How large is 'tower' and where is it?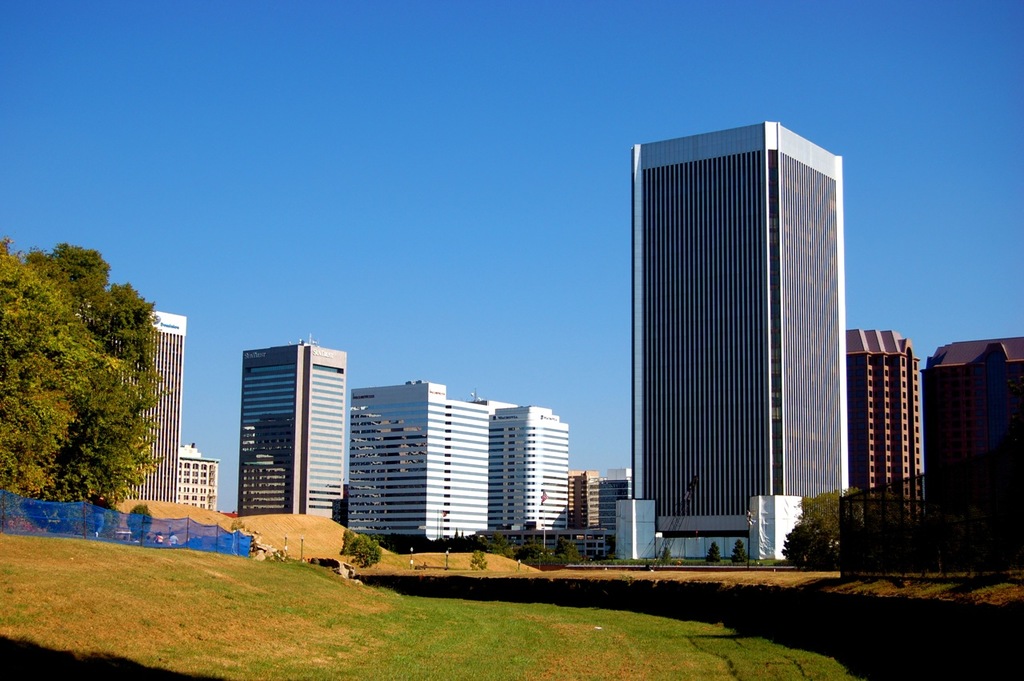
Bounding box: <box>125,313,178,512</box>.
